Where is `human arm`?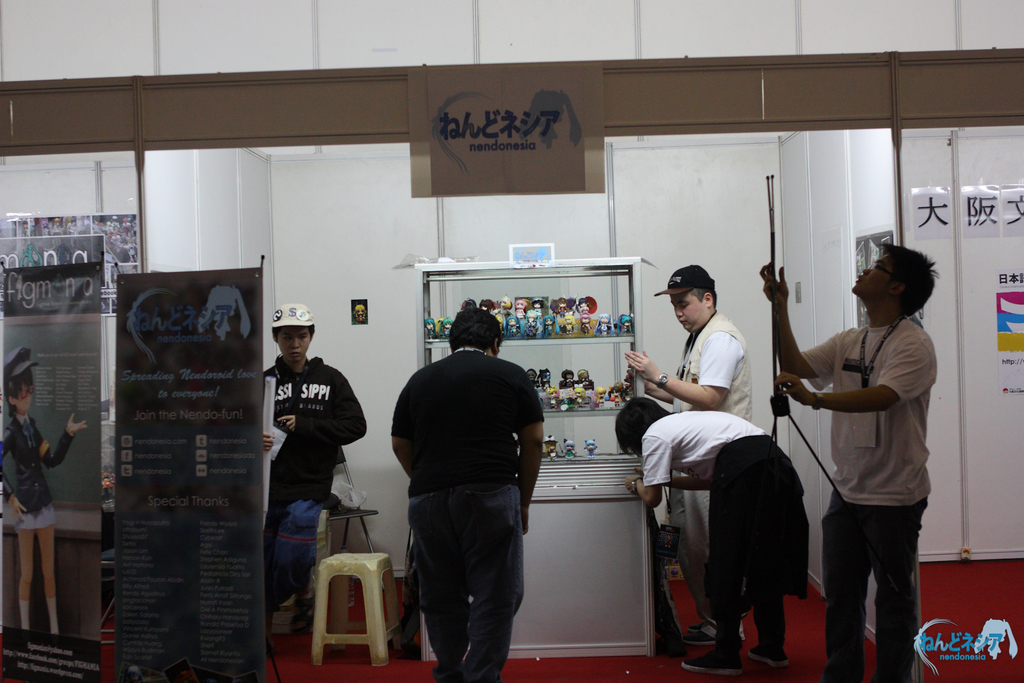
513/374/548/536.
